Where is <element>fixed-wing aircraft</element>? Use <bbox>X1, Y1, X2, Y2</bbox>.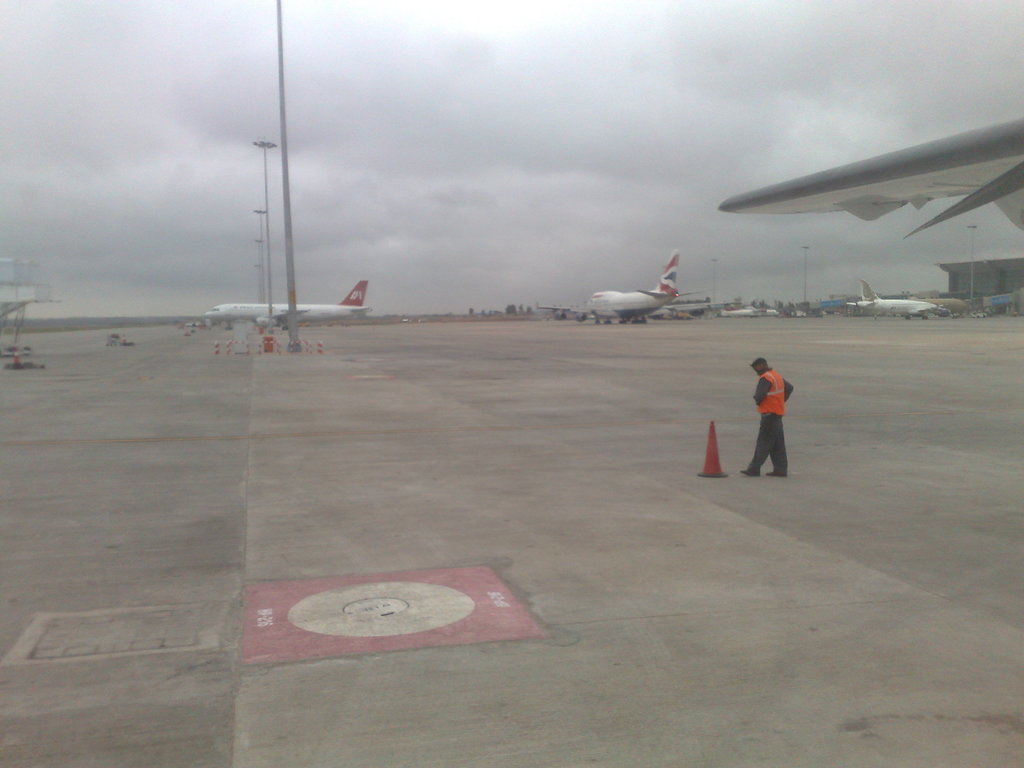
<bbox>719, 117, 1023, 244</bbox>.
